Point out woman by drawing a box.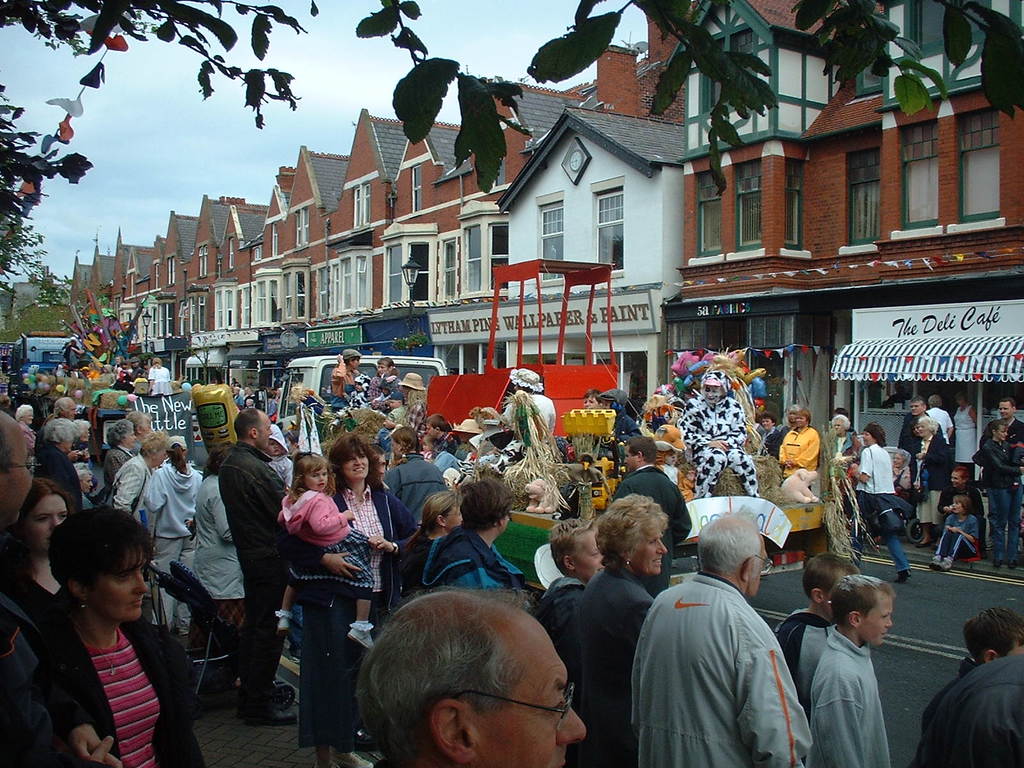
left=934, top=468, right=980, bottom=520.
